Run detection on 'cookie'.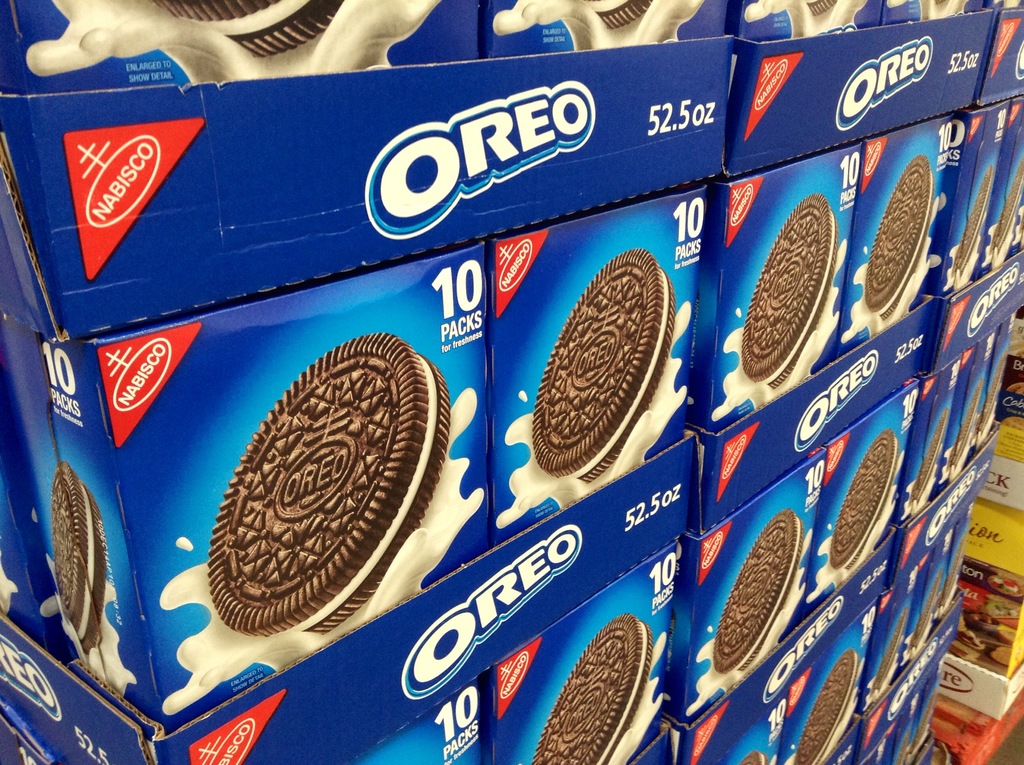
Result: bbox(857, 154, 936, 323).
